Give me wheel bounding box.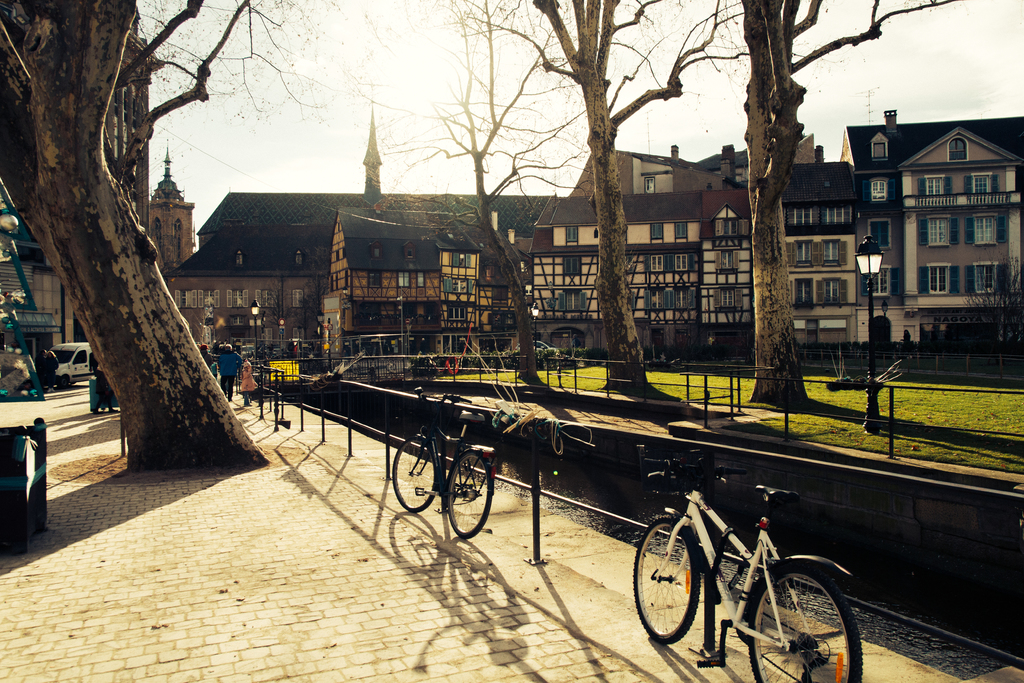
crop(392, 436, 437, 513).
